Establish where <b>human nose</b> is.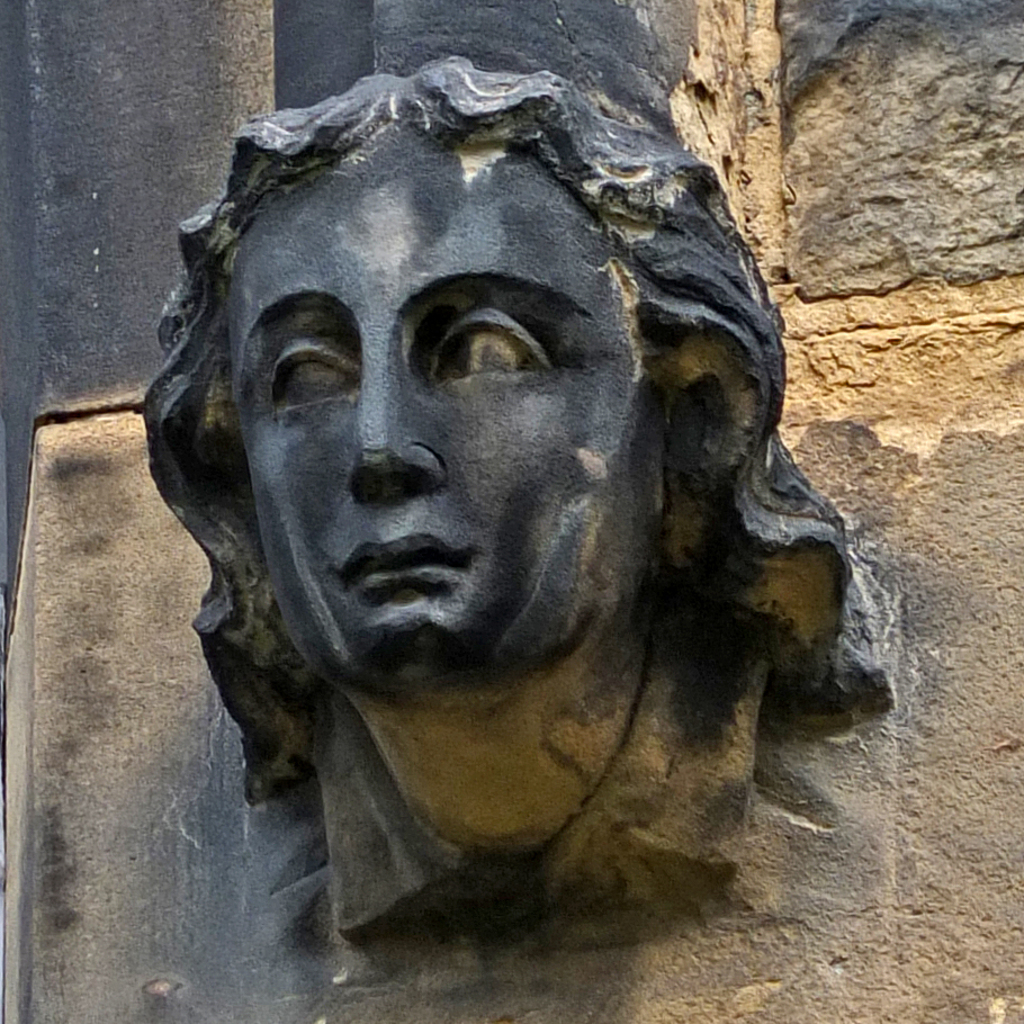
Established at crop(344, 330, 451, 501).
